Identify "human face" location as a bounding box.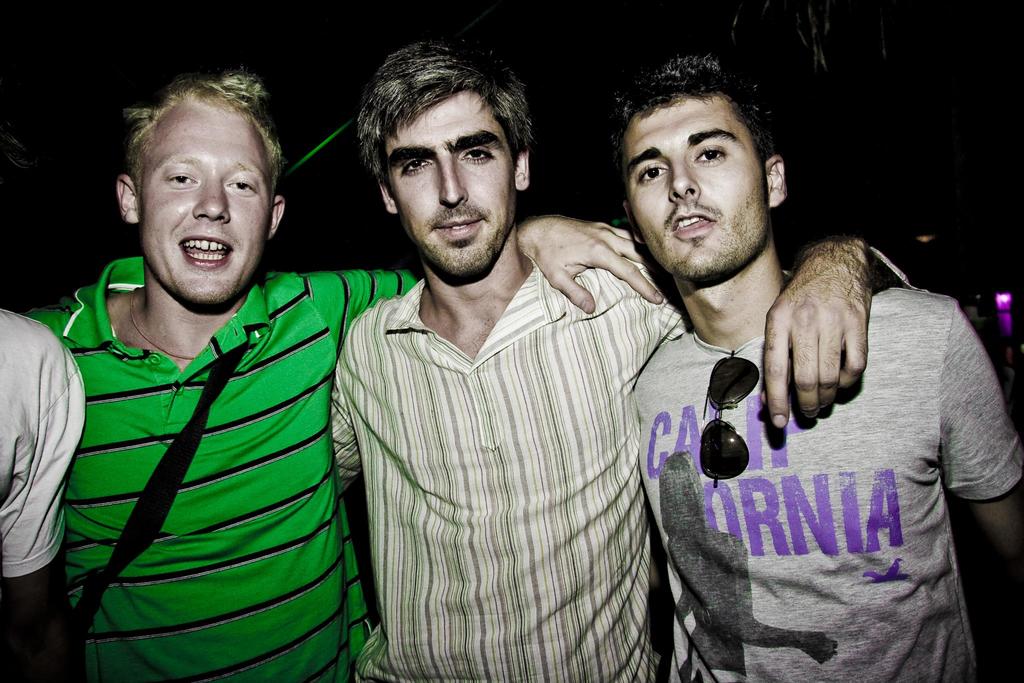
x1=387, y1=91, x2=513, y2=280.
